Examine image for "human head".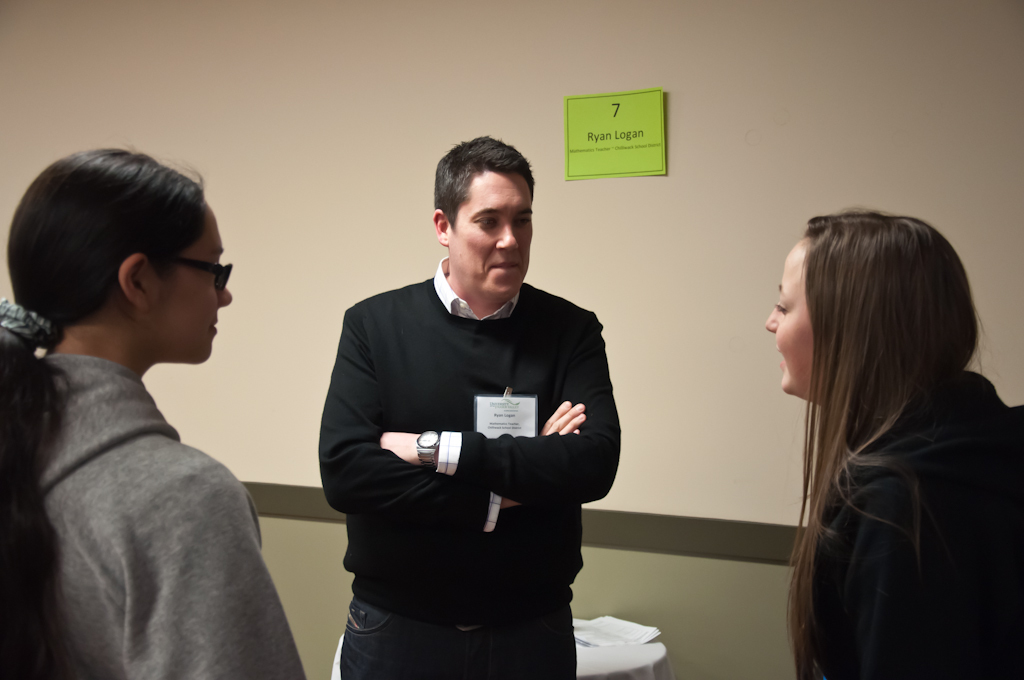
Examination result: l=769, t=214, r=977, b=397.
